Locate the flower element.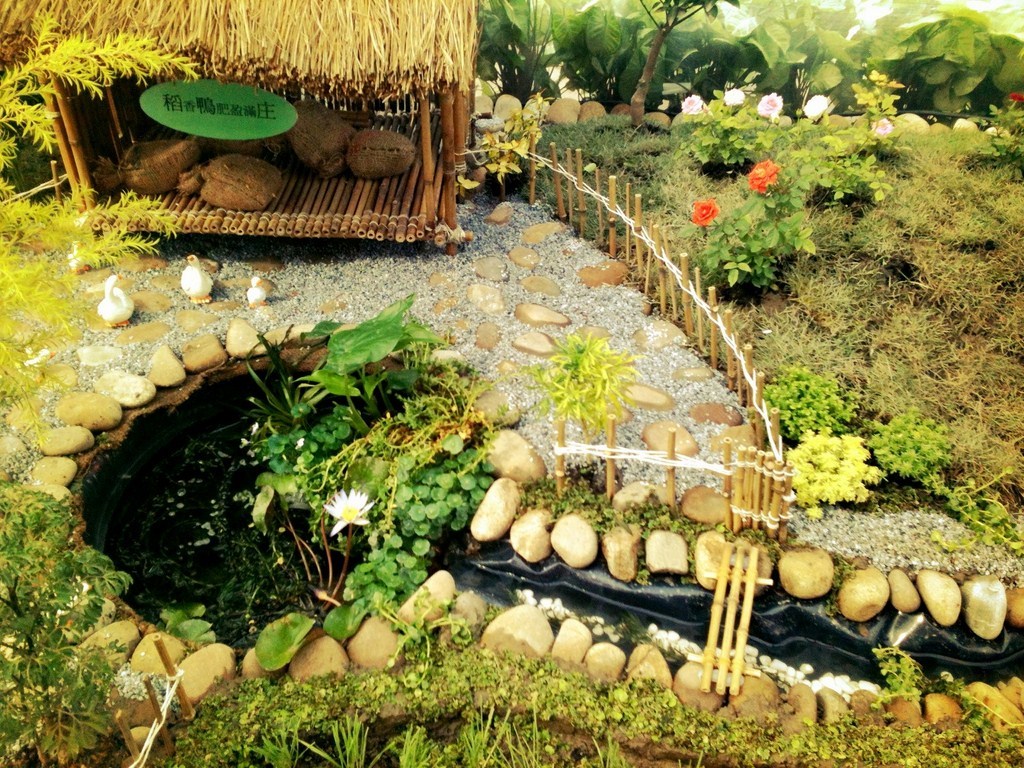
Element bbox: 691/198/722/226.
